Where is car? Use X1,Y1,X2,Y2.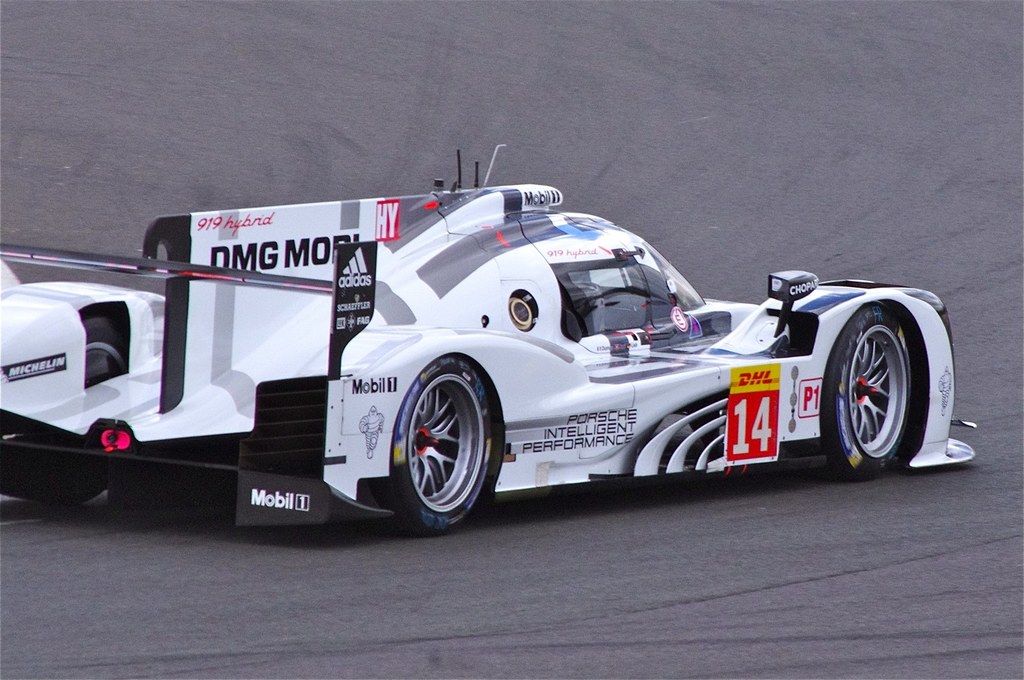
0,141,980,531.
